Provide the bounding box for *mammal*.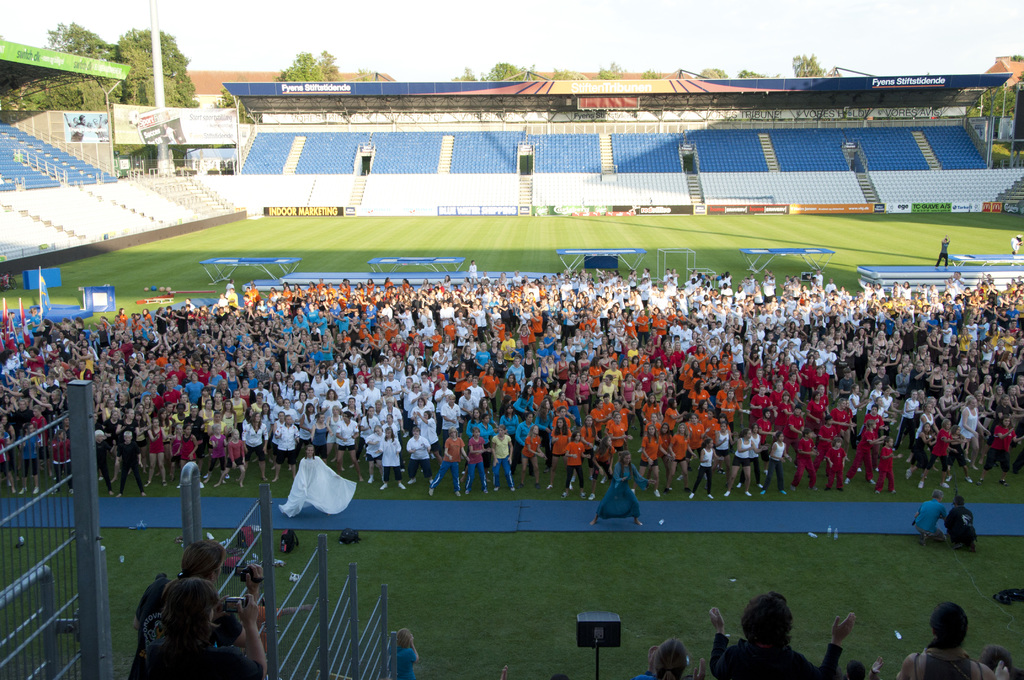
<bbox>981, 648, 1023, 679</bbox>.
